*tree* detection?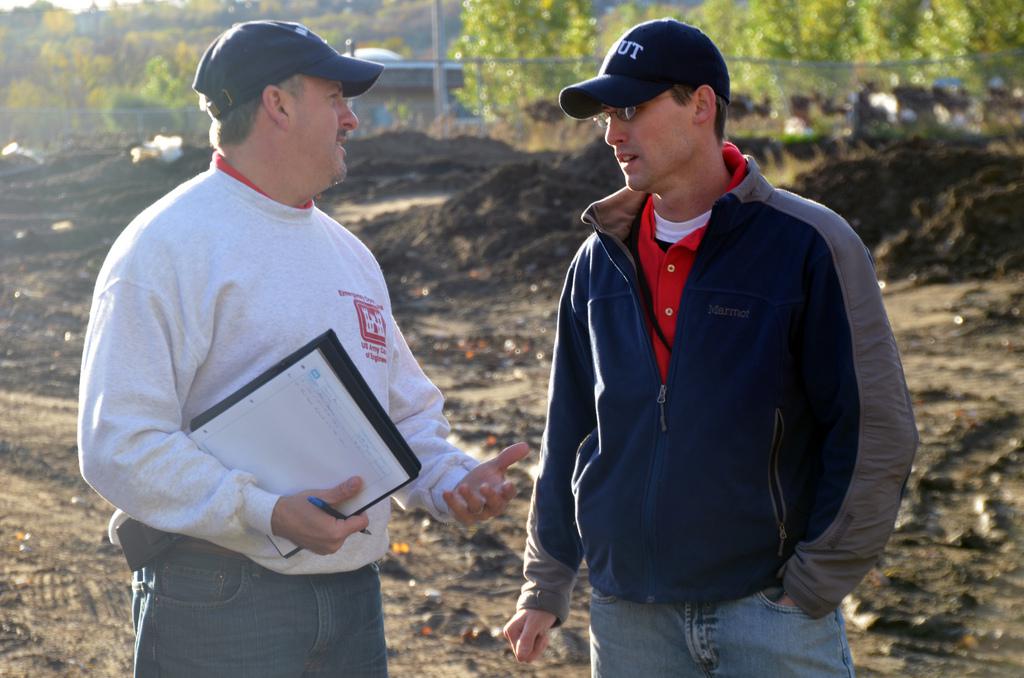
650/0/1023/143
